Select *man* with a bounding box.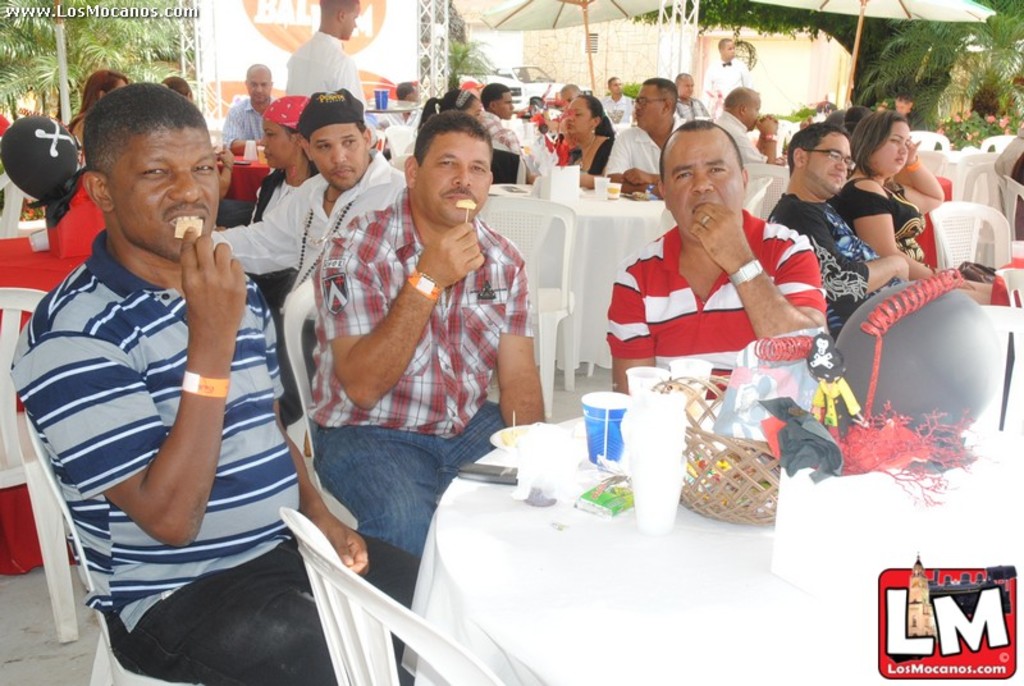
x1=672, y1=73, x2=714, y2=123.
